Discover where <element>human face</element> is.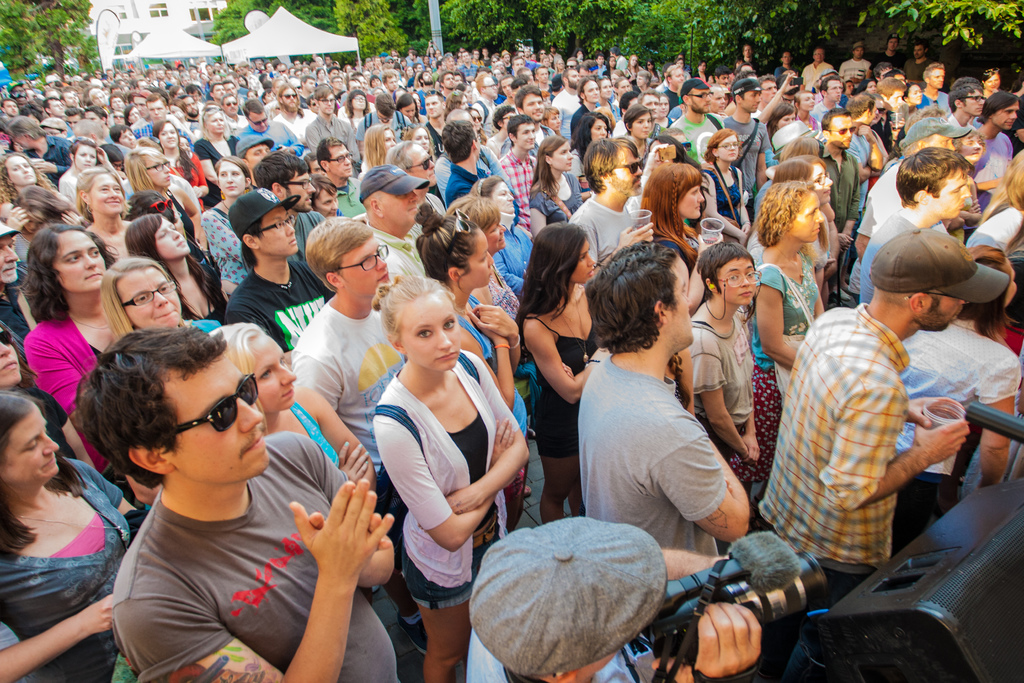
Discovered at region(937, 171, 972, 215).
